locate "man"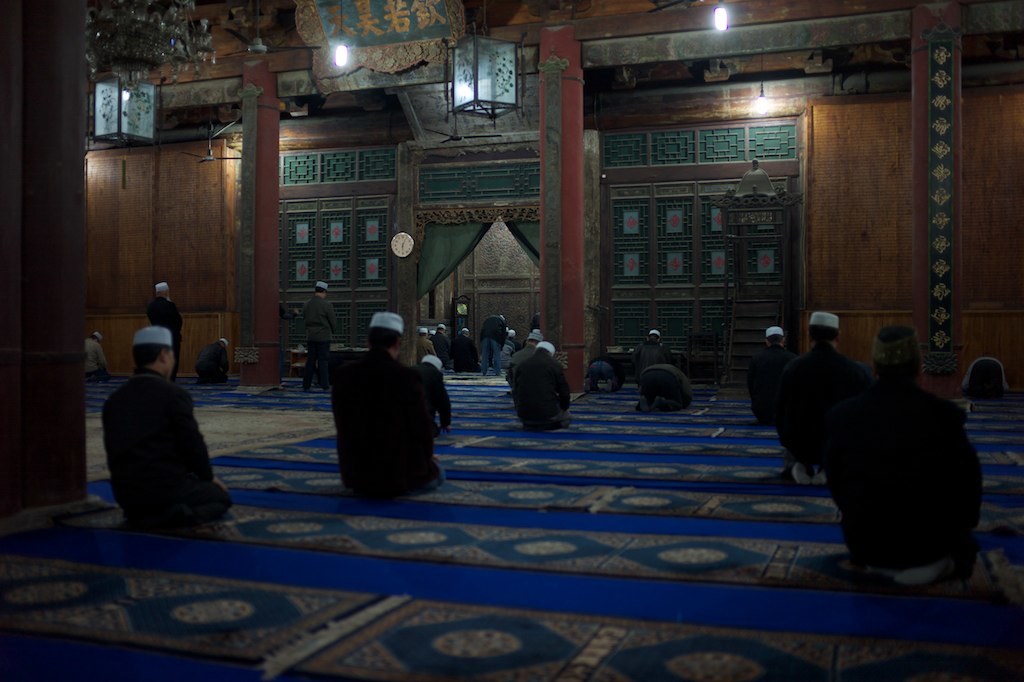
detection(750, 322, 808, 425)
